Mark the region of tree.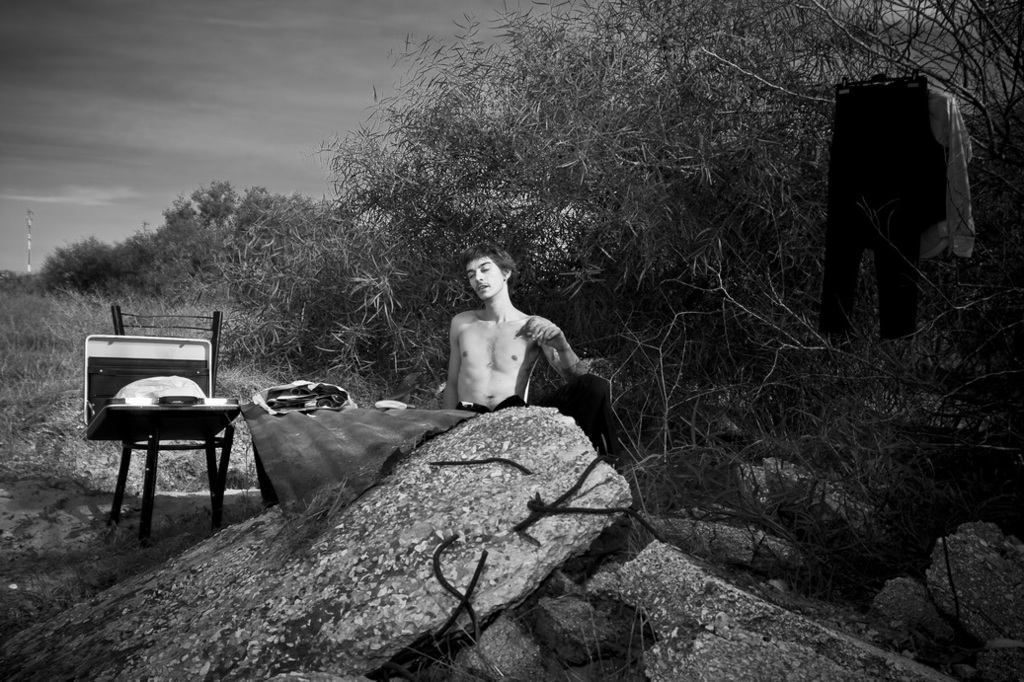
Region: <box>221,0,1023,506</box>.
